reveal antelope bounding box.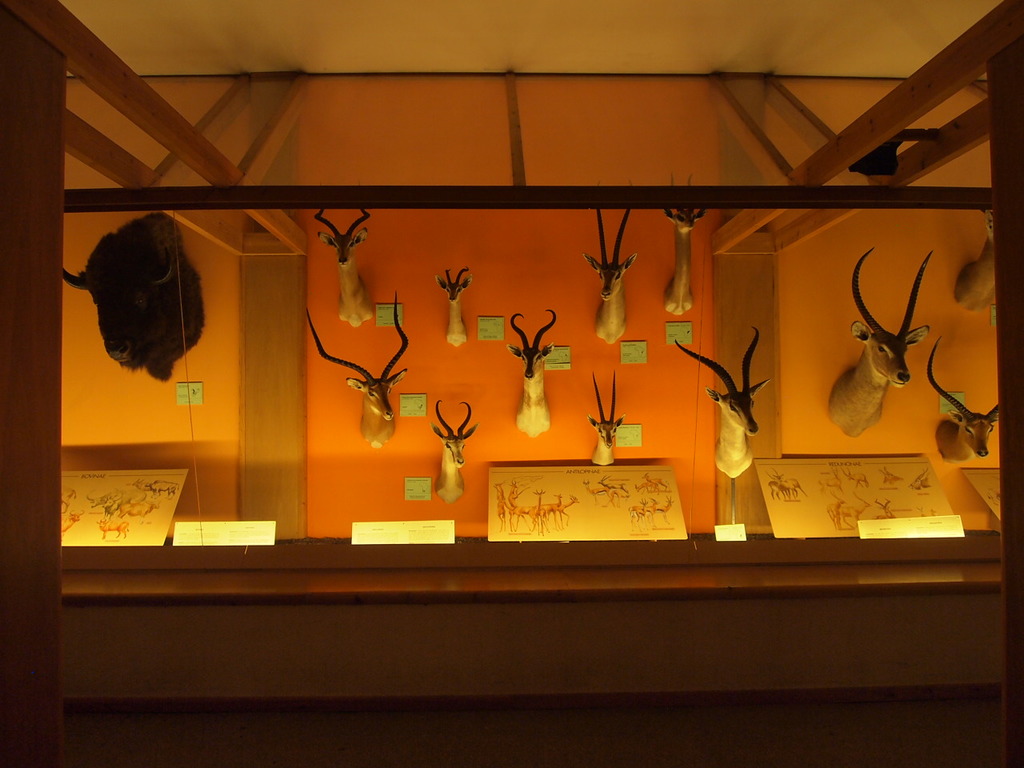
Revealed: 664,178,710,312.
